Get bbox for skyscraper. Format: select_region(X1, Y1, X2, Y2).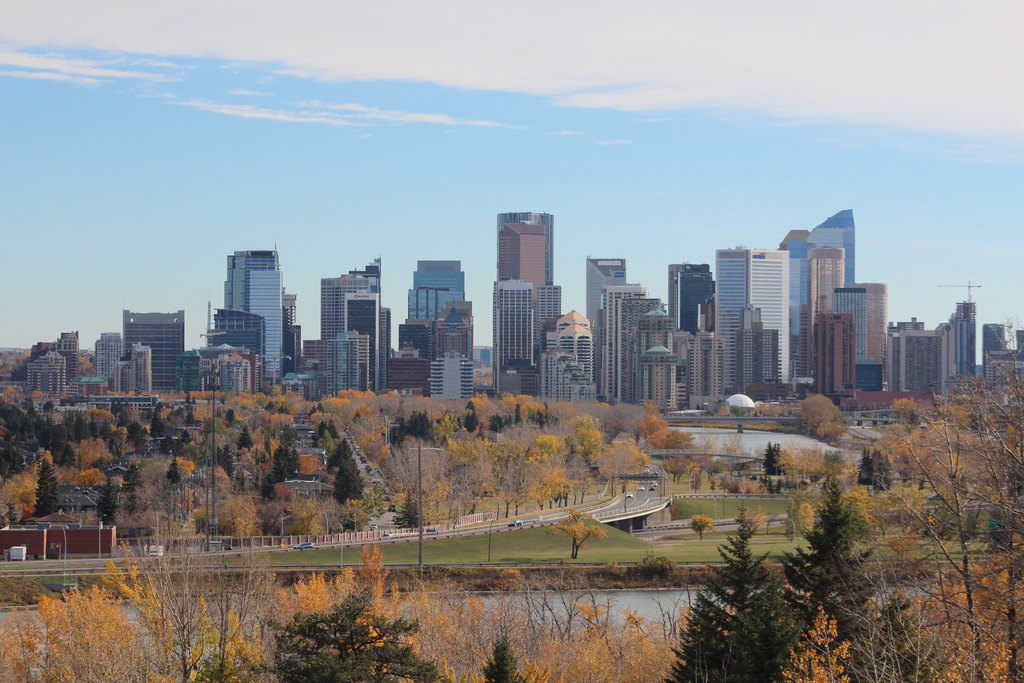
select_region(493, 277, 524, 388).
